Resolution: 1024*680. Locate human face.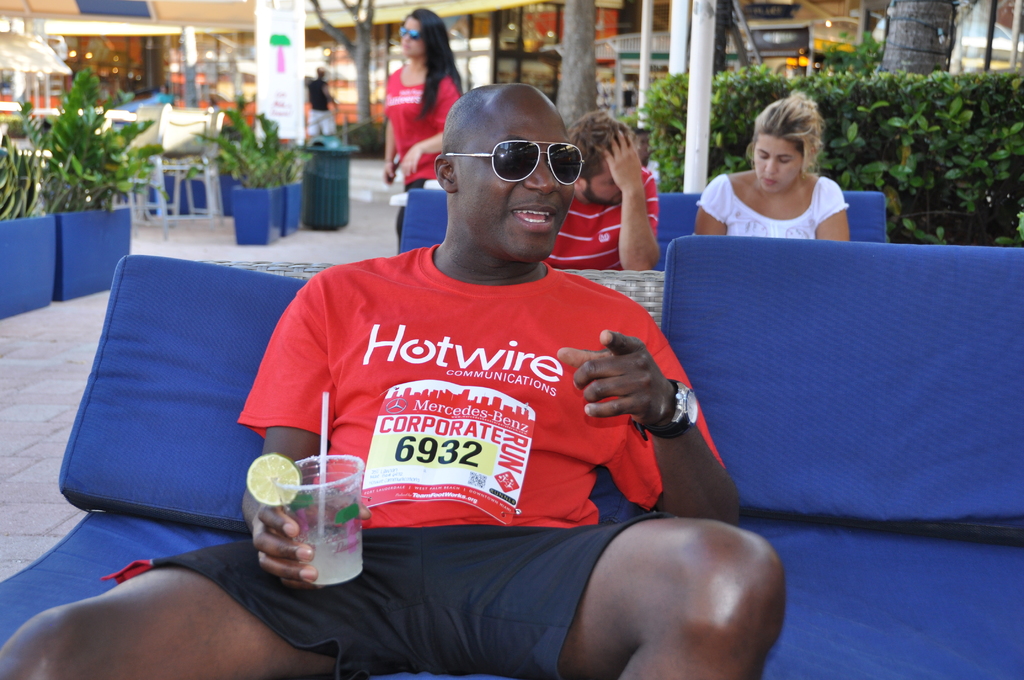
box=[454, 88, 575, 265].
